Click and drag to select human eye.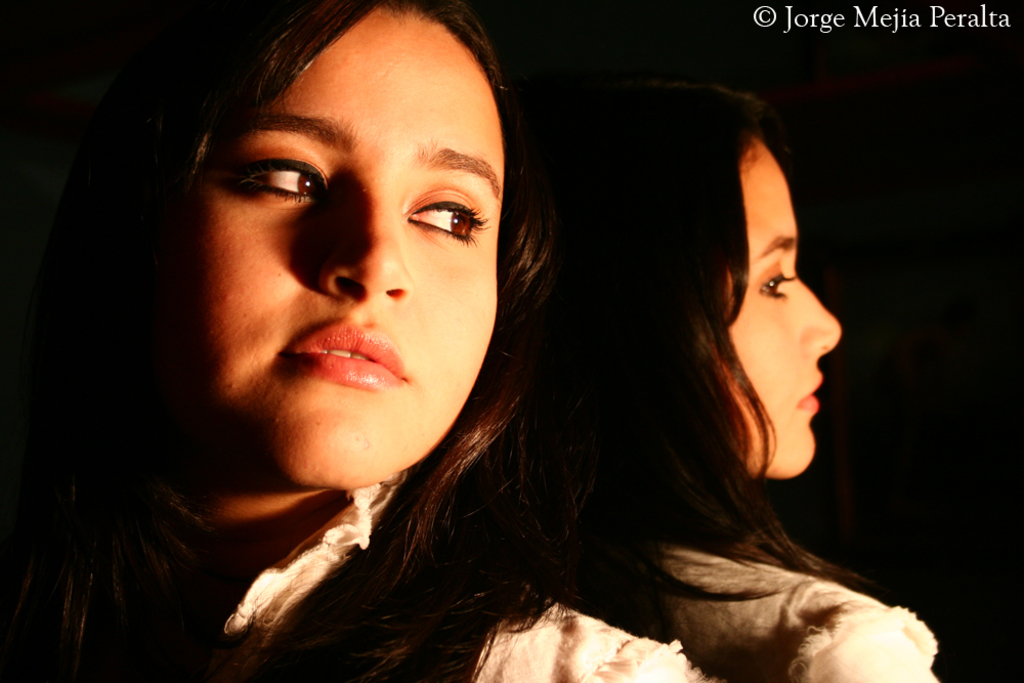
Selection: x1=226 y1=140 x2=331 y2=213.
